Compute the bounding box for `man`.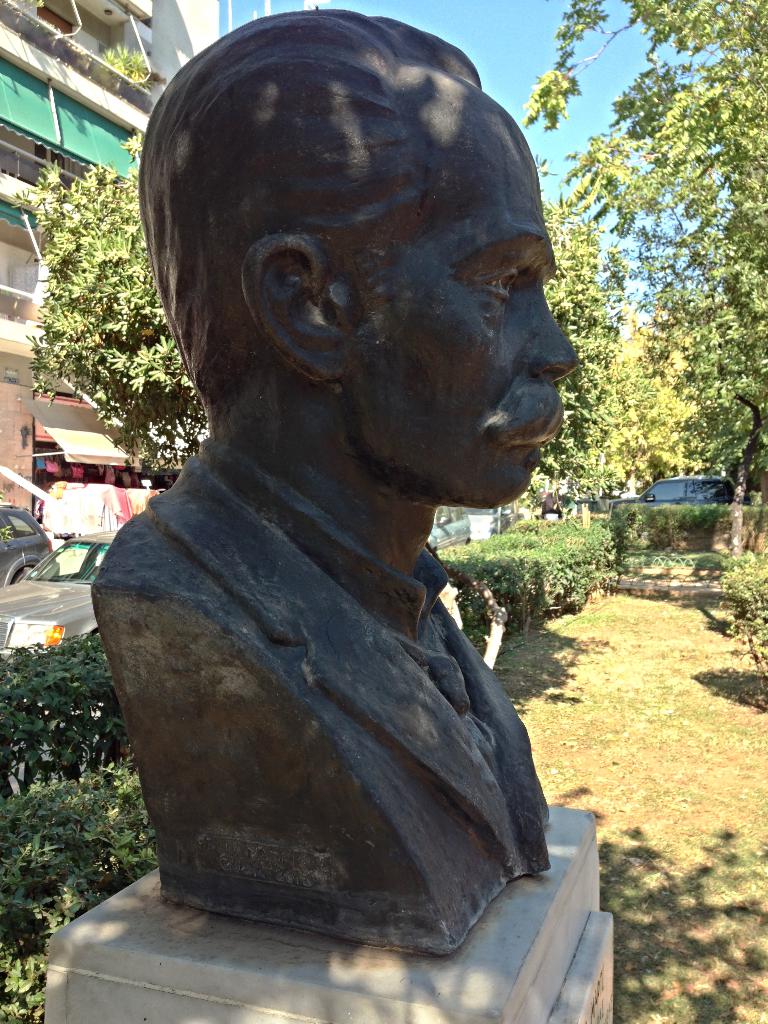
90, 0, 591, 1011.
